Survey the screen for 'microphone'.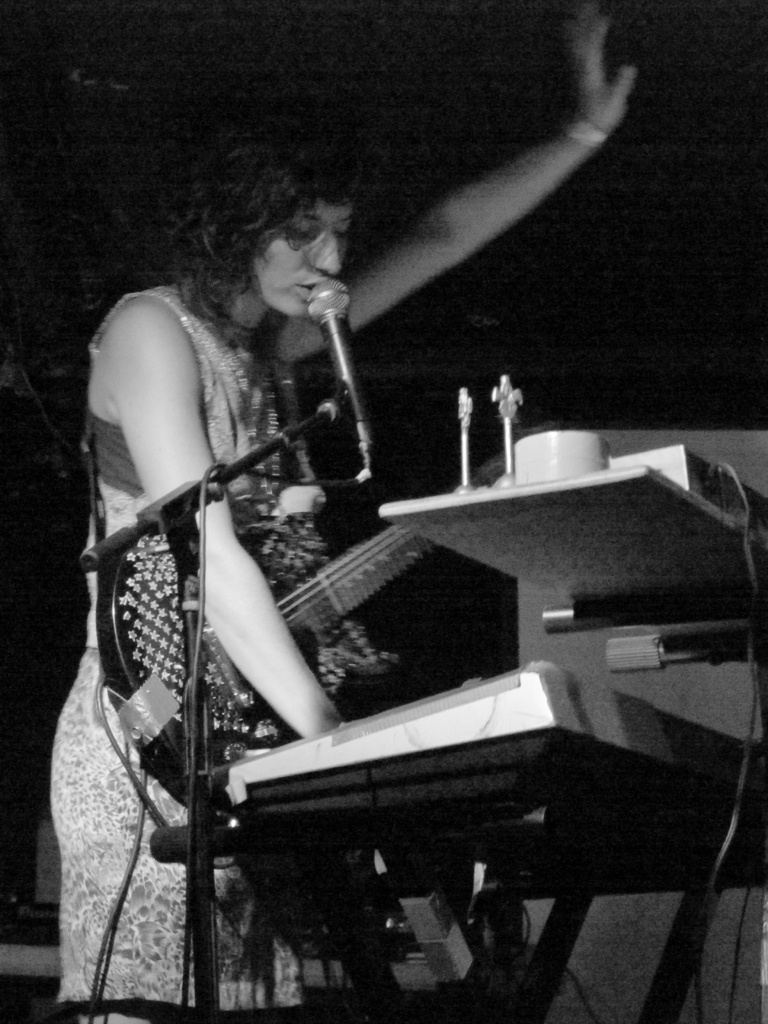
Survey found: bbox(307, 280, 371, 426).
